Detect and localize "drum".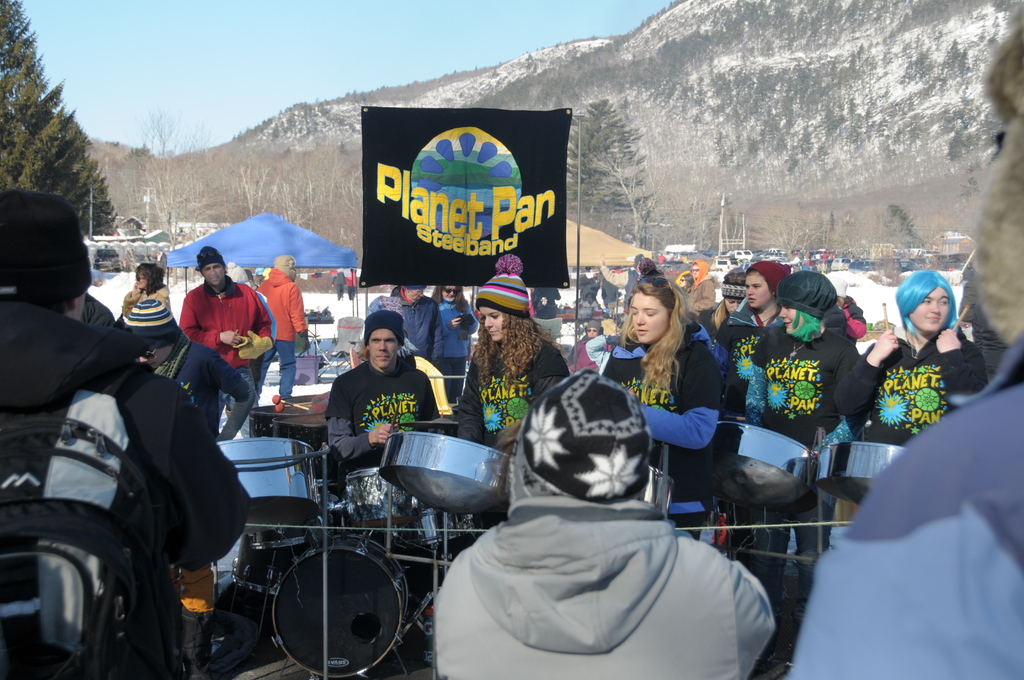
Localized at (410,500,483,551).
